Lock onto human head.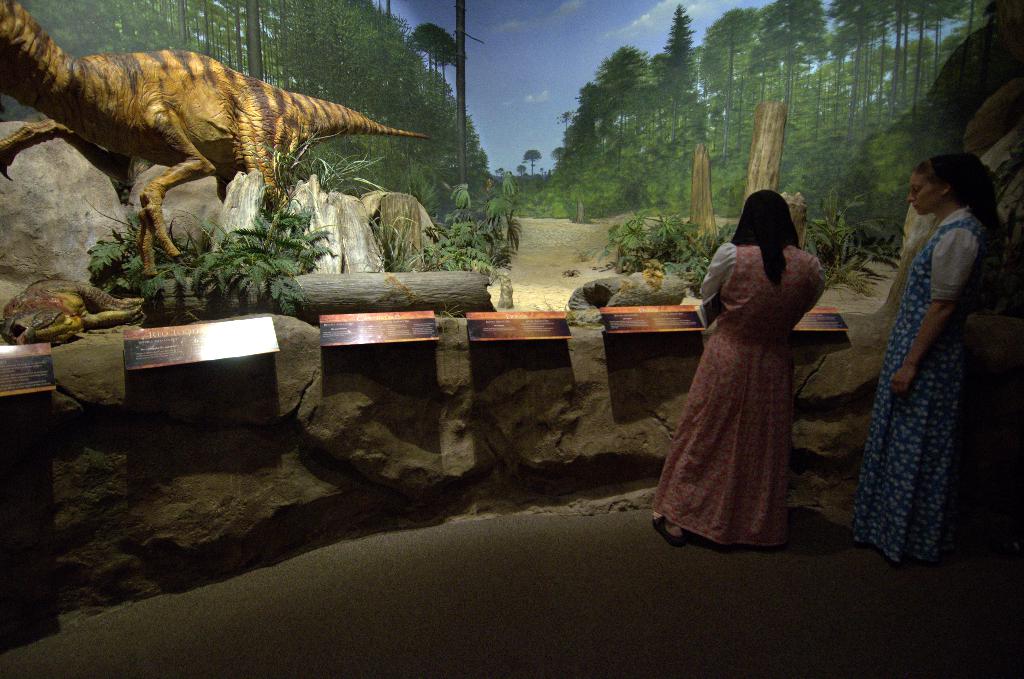
Locked: locate(922, 149, 1004, 217).
